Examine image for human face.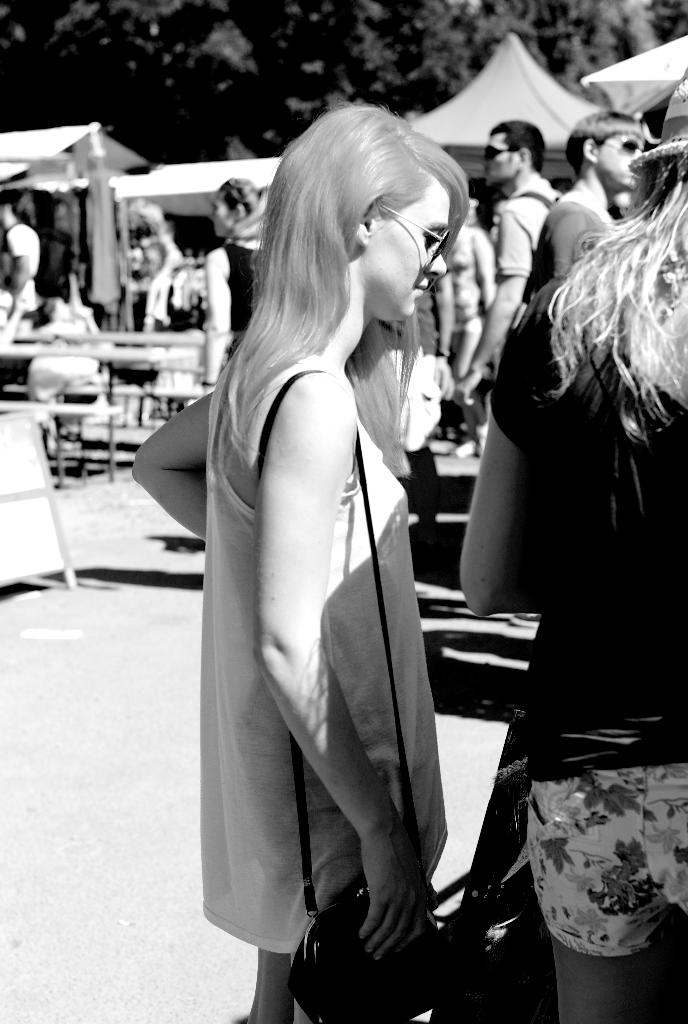
Examination result: Rect(493, 141, 511, 187).
